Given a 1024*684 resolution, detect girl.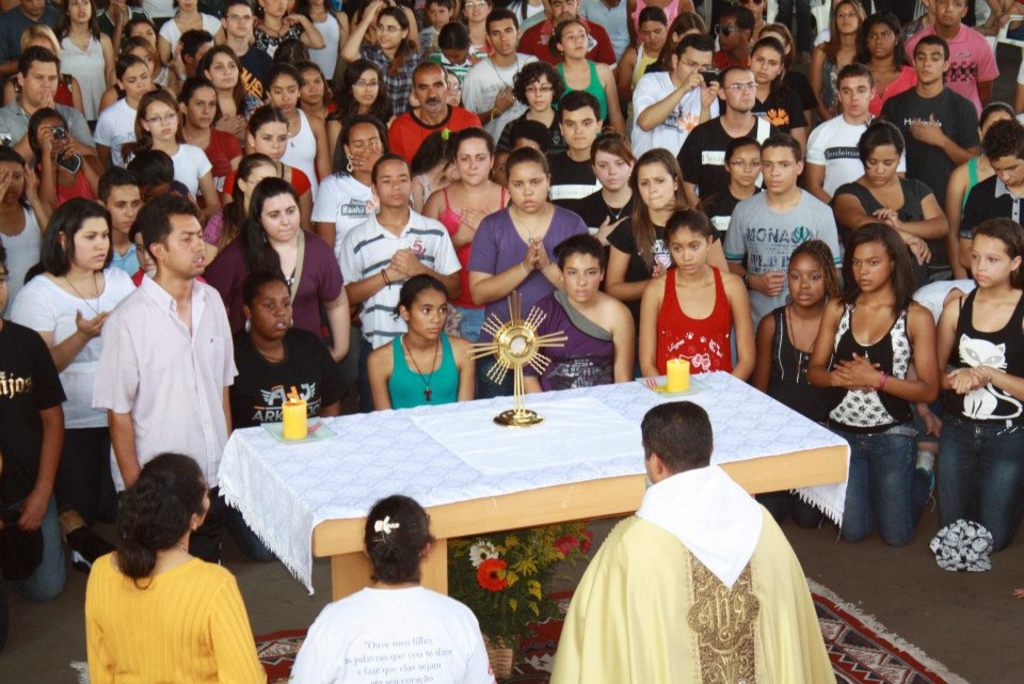
box(641, 210, 757, 380).
